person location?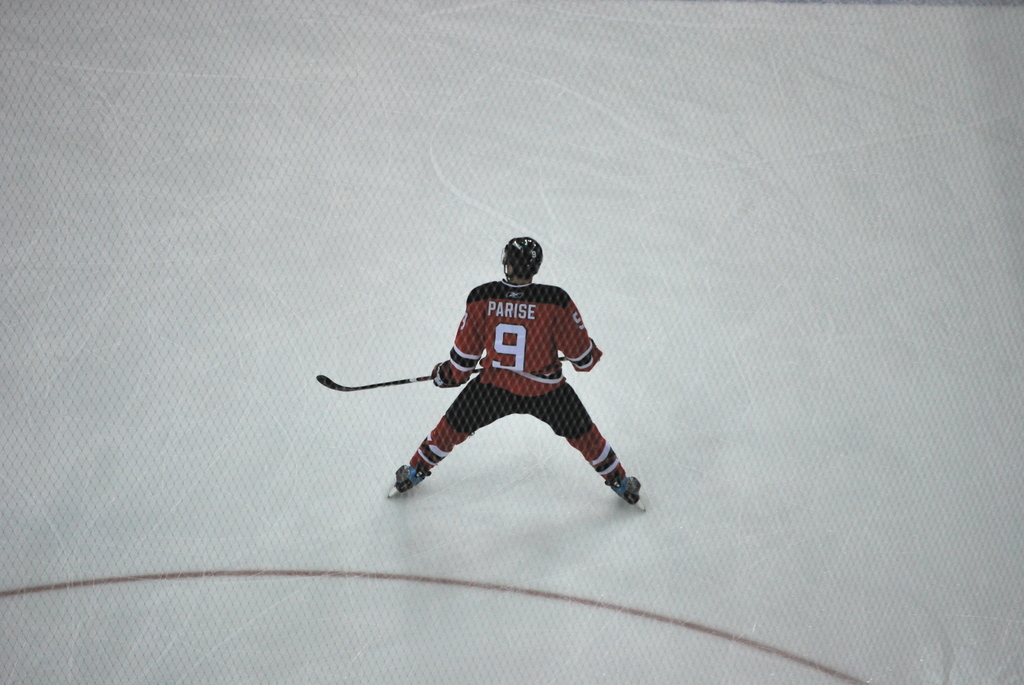
locate(353, 232, 629, 521)
